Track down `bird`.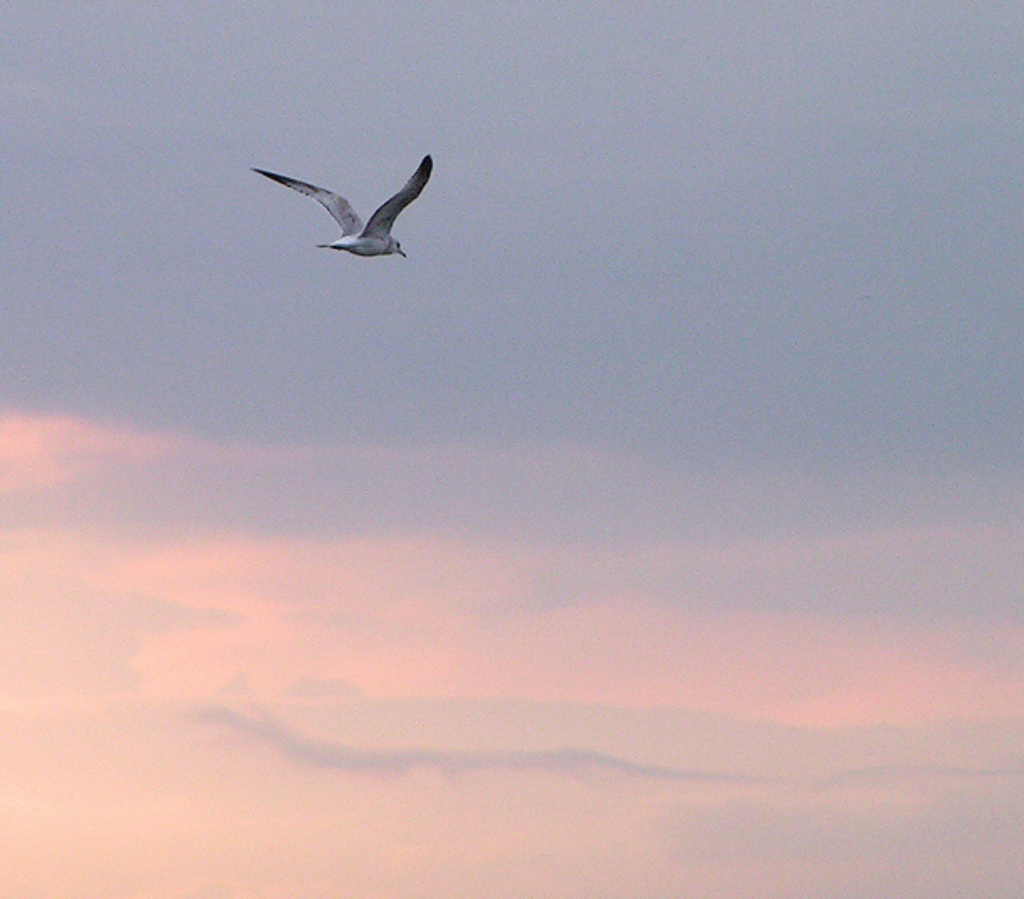
Tracked to rect(256, 152, 439, 269).
